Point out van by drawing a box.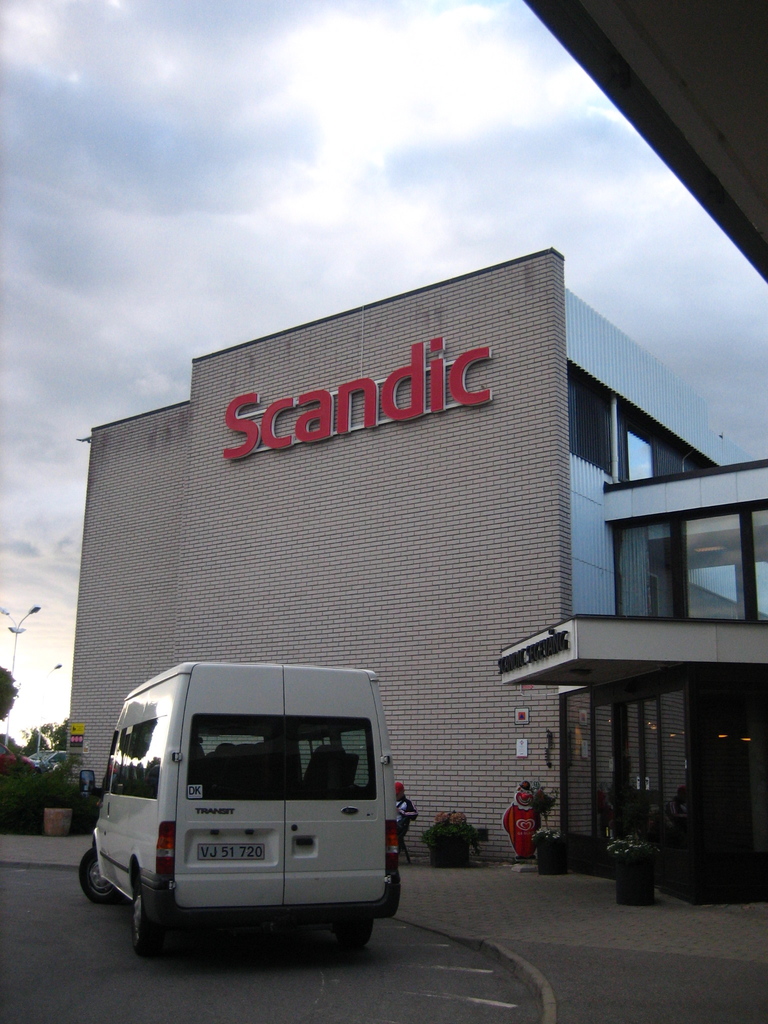
74, 659, 401, 959.
